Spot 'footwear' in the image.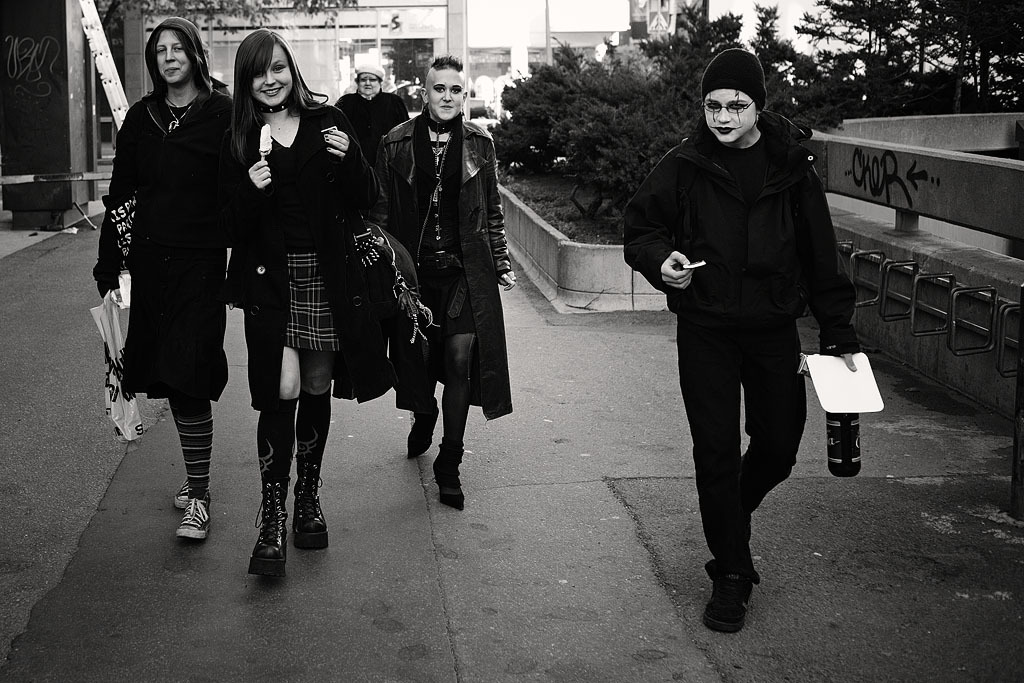
'footwear' found at BBox(174, 486, 211, 543).
